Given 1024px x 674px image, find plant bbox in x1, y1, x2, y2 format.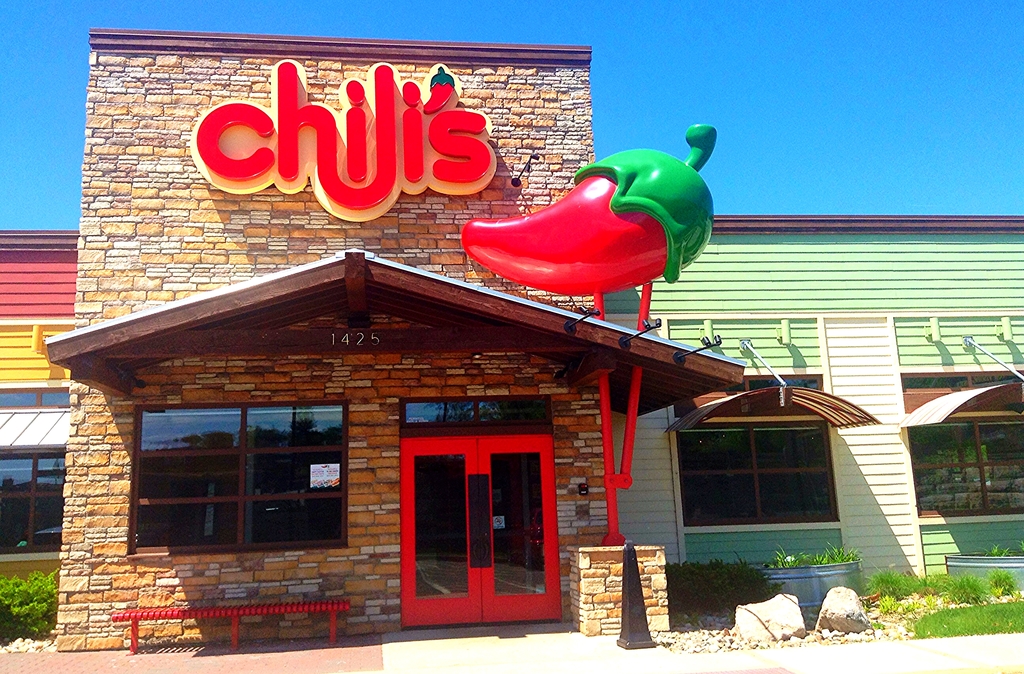
875, 620, 884, 630.
